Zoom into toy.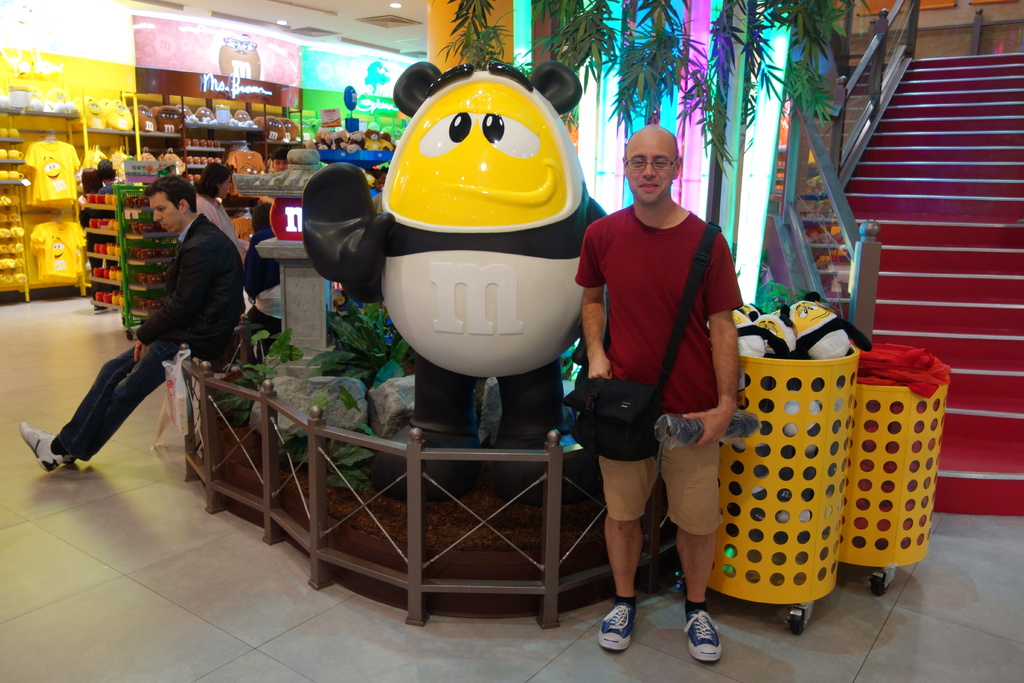
Zoom target: left=771, top=287, right=876, bottom=366.
